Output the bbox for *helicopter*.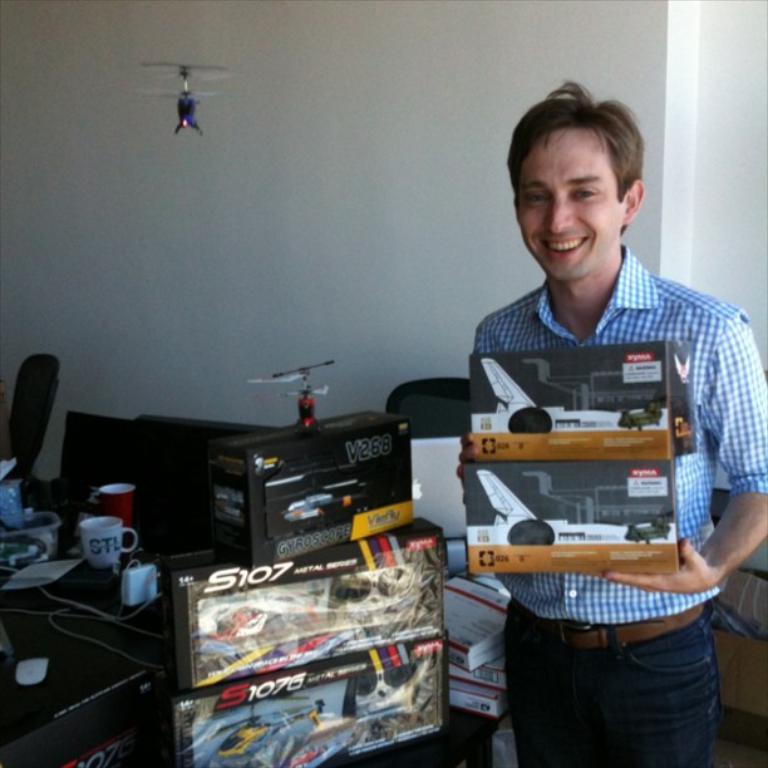
604, 395, 666, 432.
